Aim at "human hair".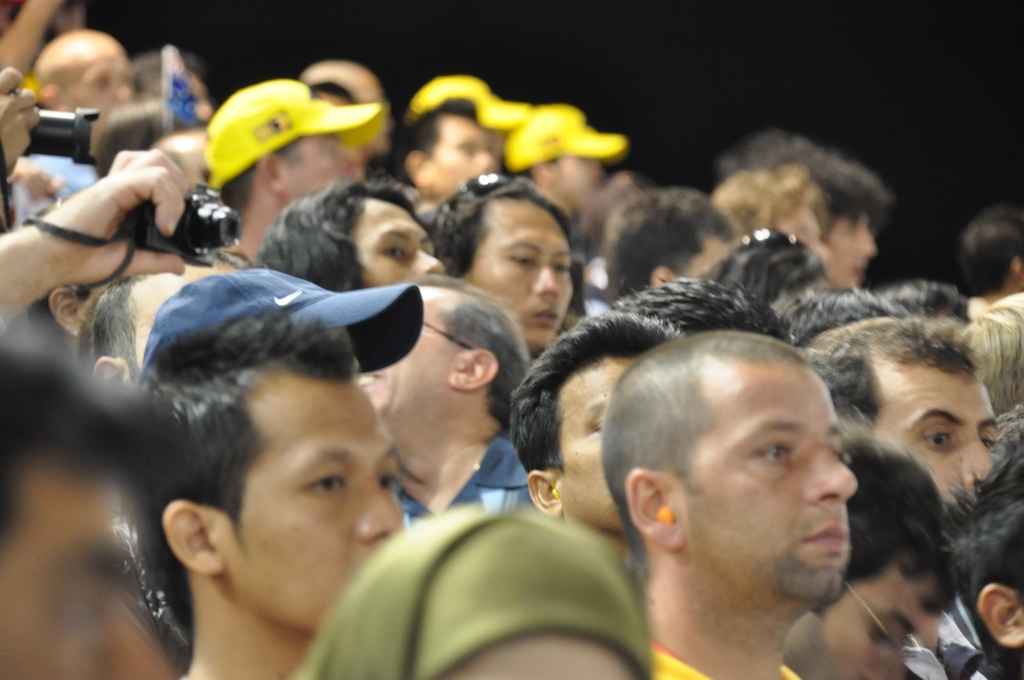
Aimed at (797, 309, 993, 418).
